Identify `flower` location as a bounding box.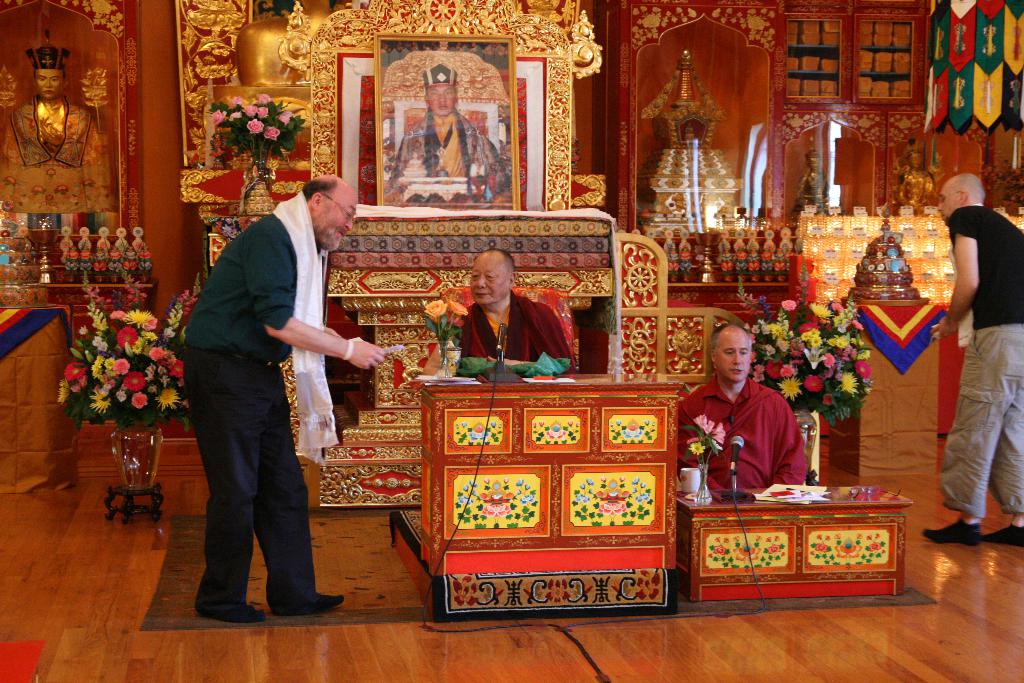
left=741, top=320, right=749, bottom=331.
